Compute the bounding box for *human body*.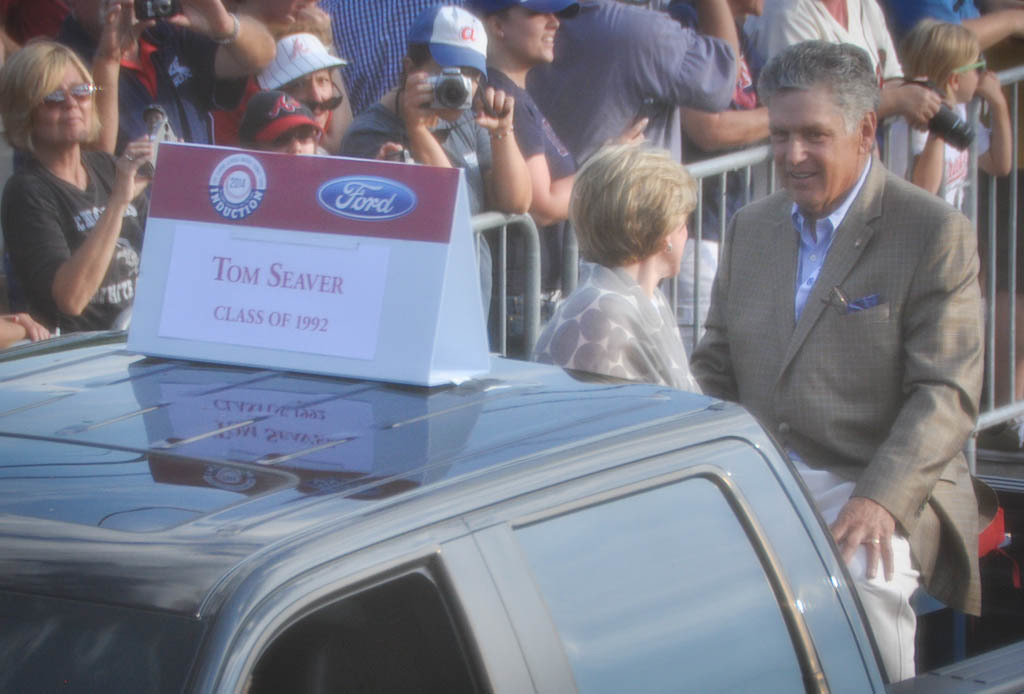
box(64, 0, 282, 251).
